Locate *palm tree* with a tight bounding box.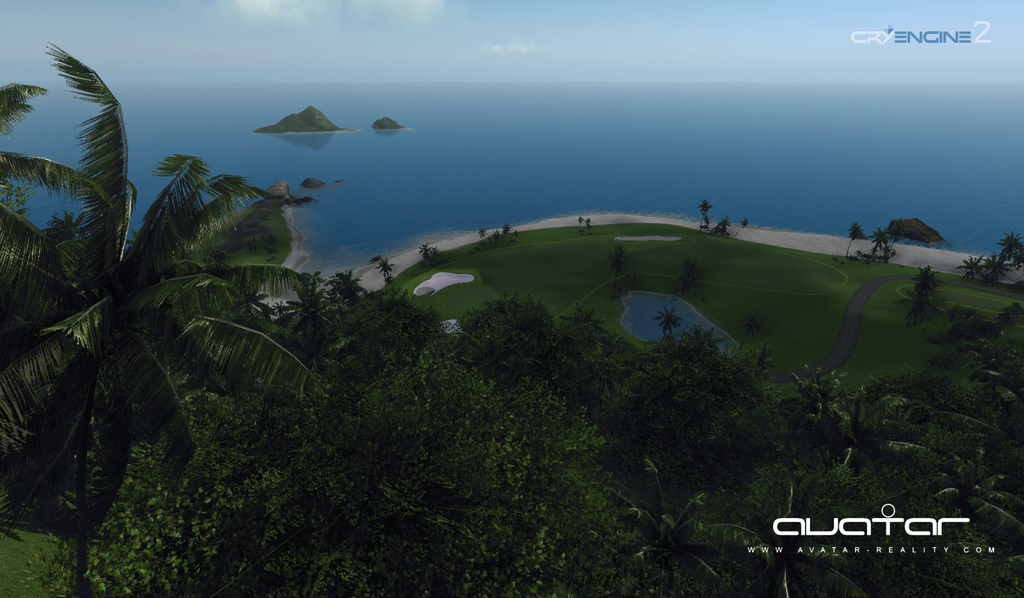
584, 216, 596, 229.
